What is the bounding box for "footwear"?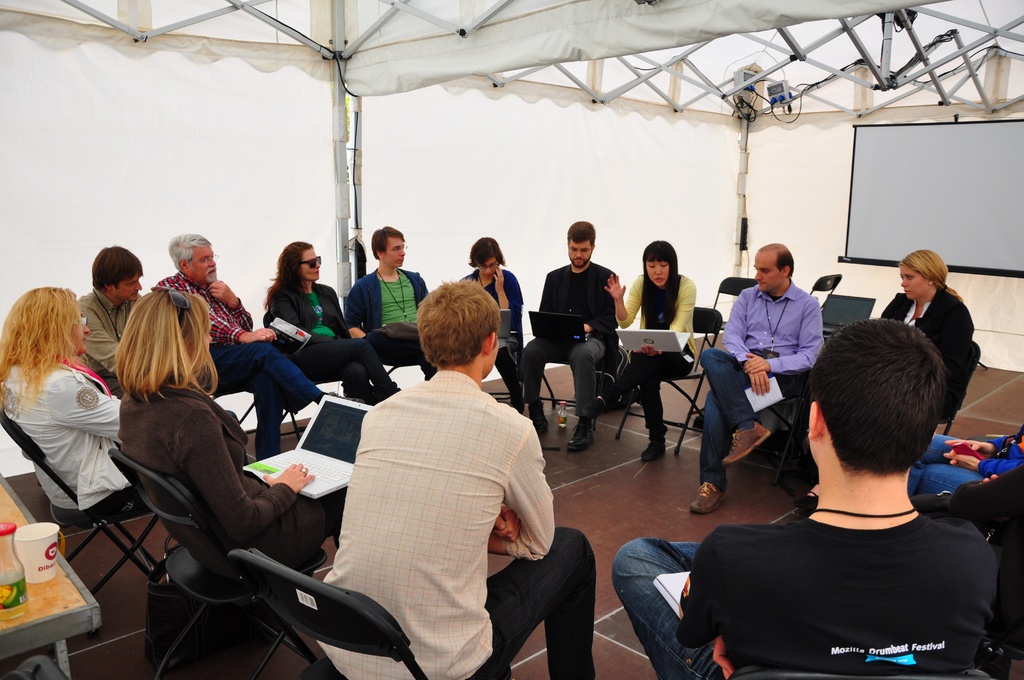
select_region(639, 437, 665, 462).
